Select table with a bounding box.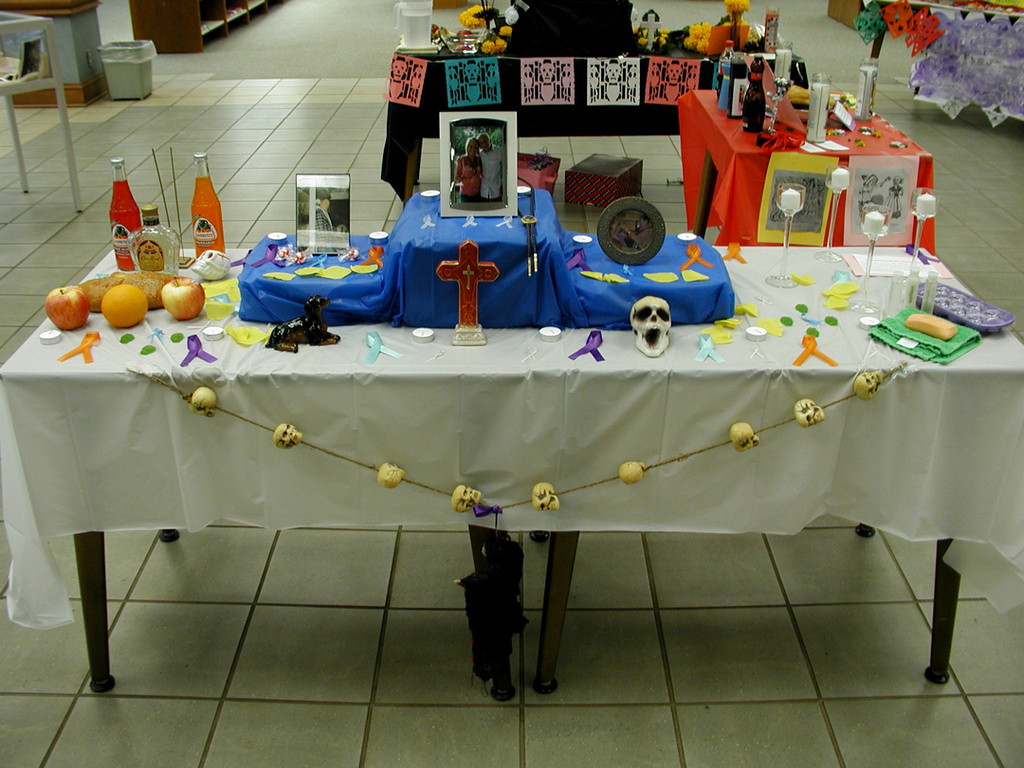
{"left": 12, "top": 223, "right": 979, "bottom": 692}.
